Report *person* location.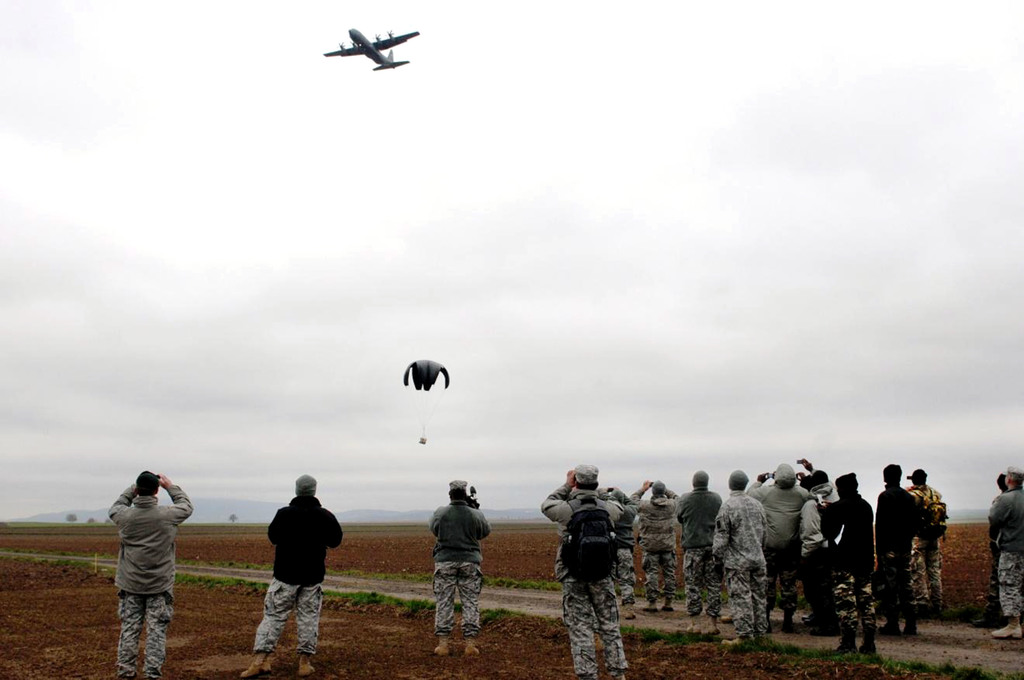
Report: region(908, 465, 951, 624).
